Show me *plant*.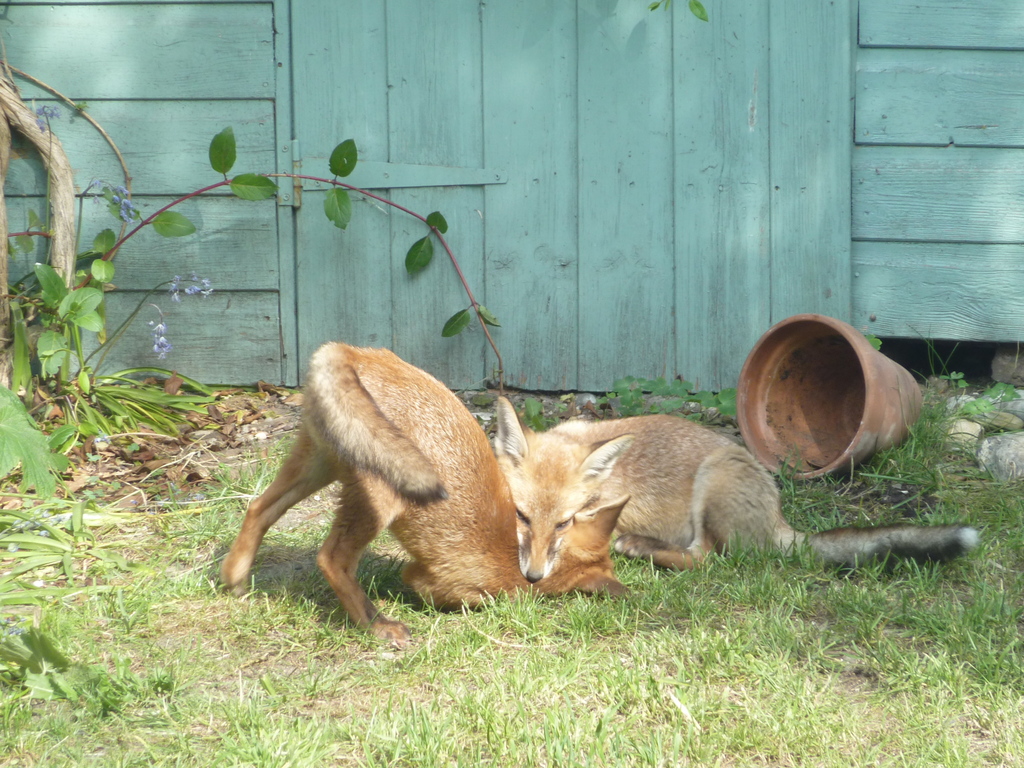
*plant* is here: left=928, top=368, right=1023, bottom=451.
